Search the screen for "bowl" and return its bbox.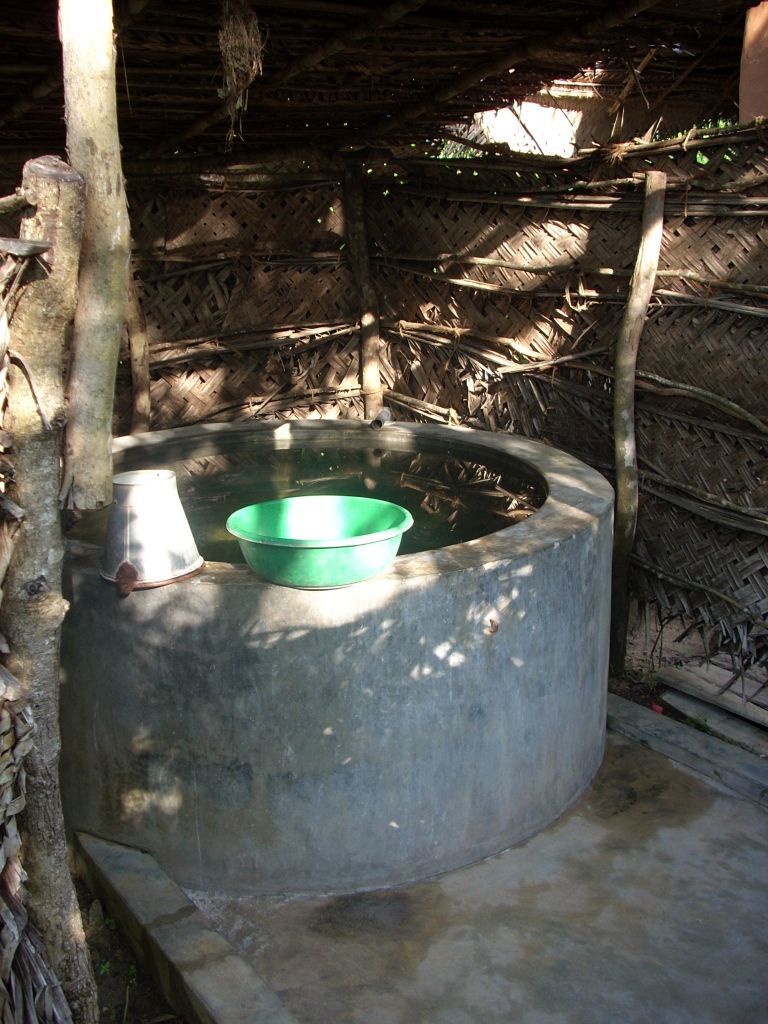
Found: [x1=238, y1=494, x2=432, y2=588].
